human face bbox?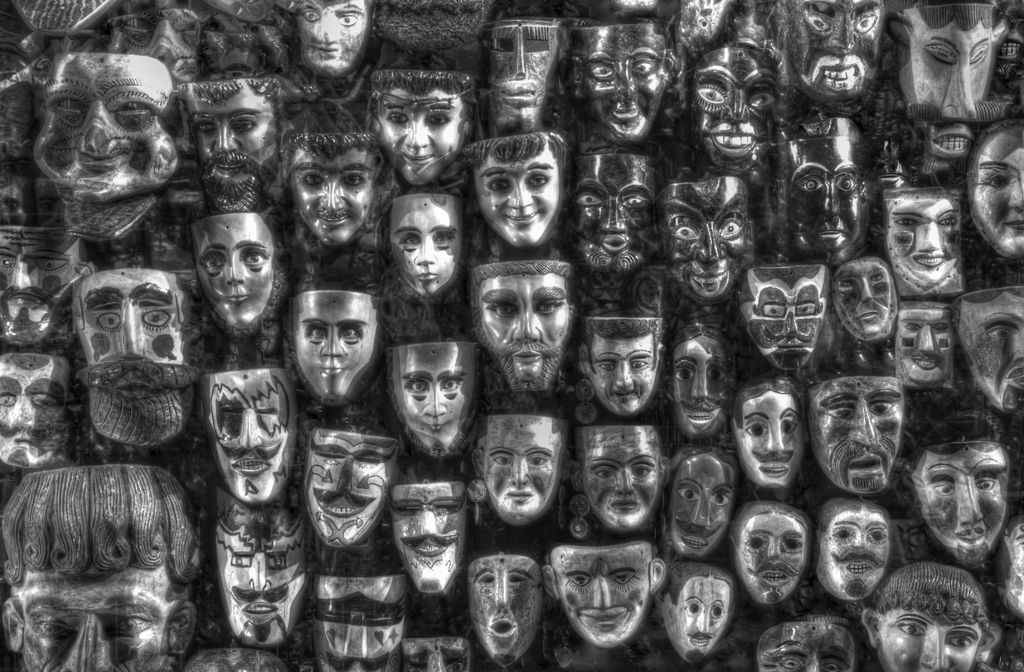
{"x1": 0, "y1": 355, "x2": 73, "y2": 466}
